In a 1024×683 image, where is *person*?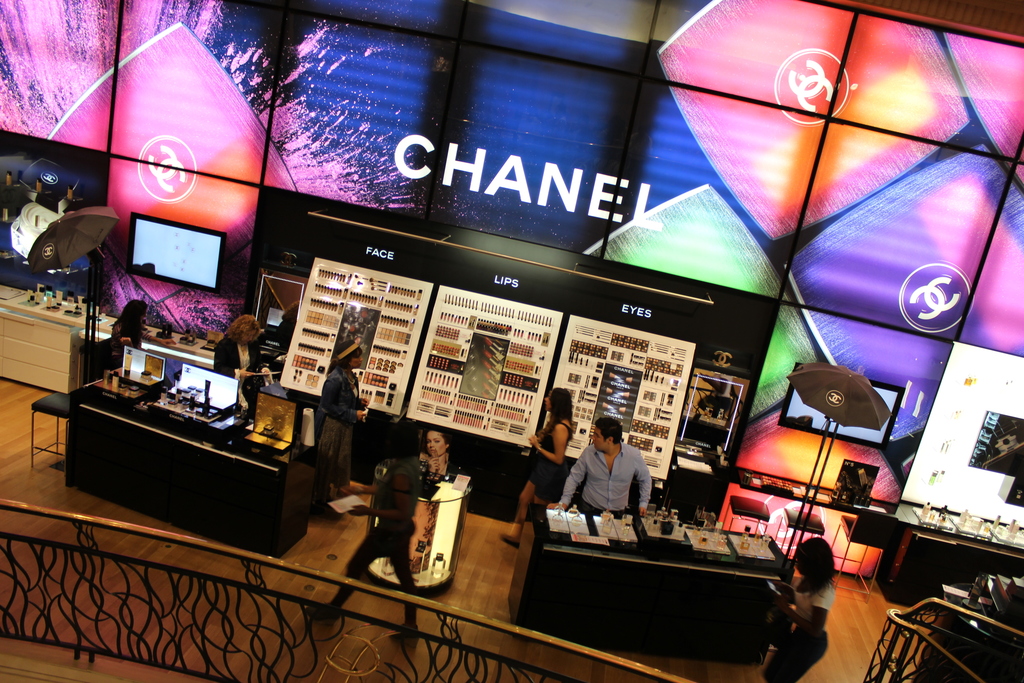
bbox=(107, 293, 150, 369).
